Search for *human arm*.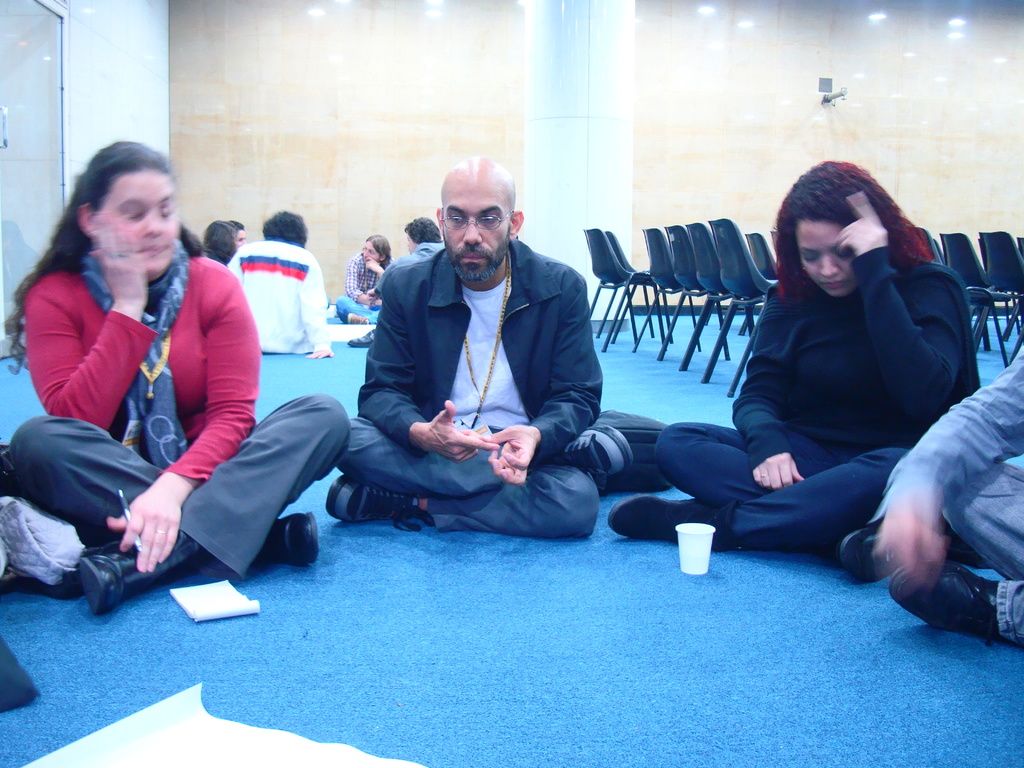
Found at detection(723, 284, 817, 492).
